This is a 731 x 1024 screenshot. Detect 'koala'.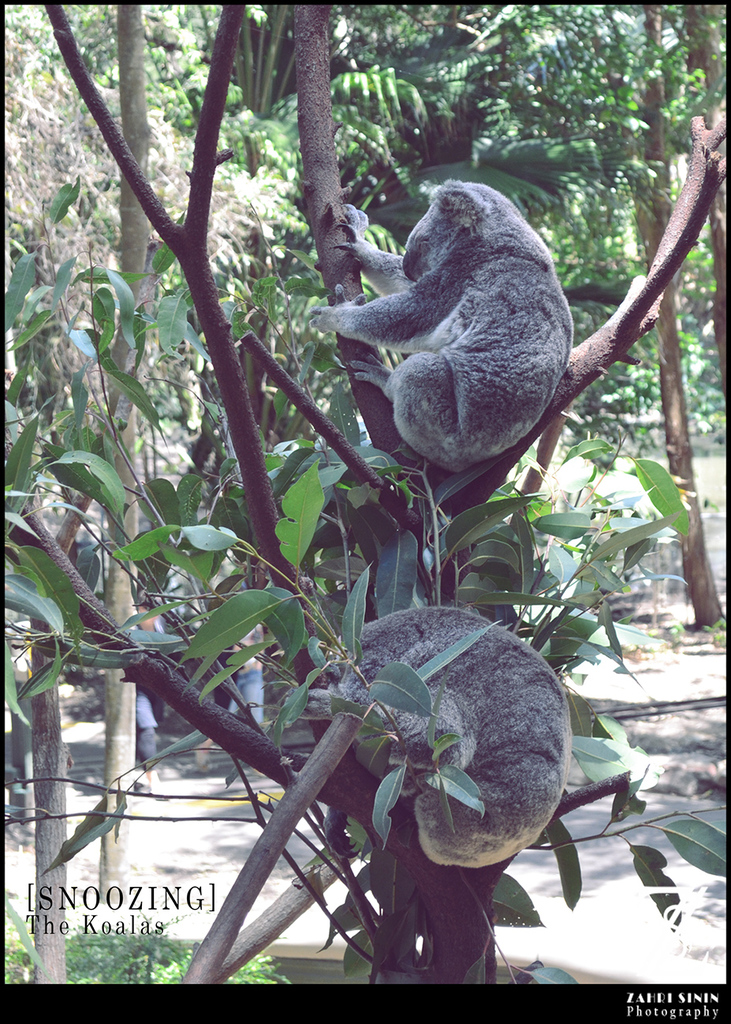
BBox(289, 605, 578, 880).
